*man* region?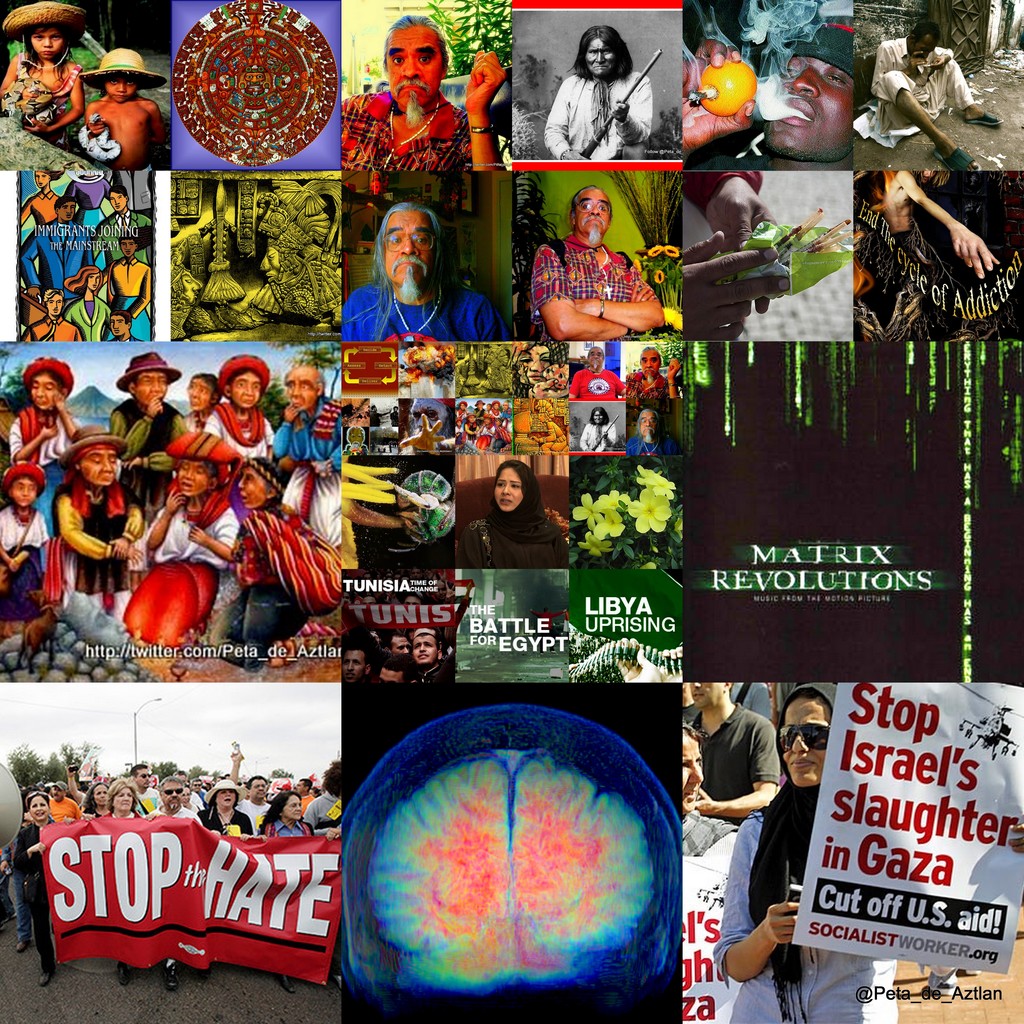
[147,780,202,990]
